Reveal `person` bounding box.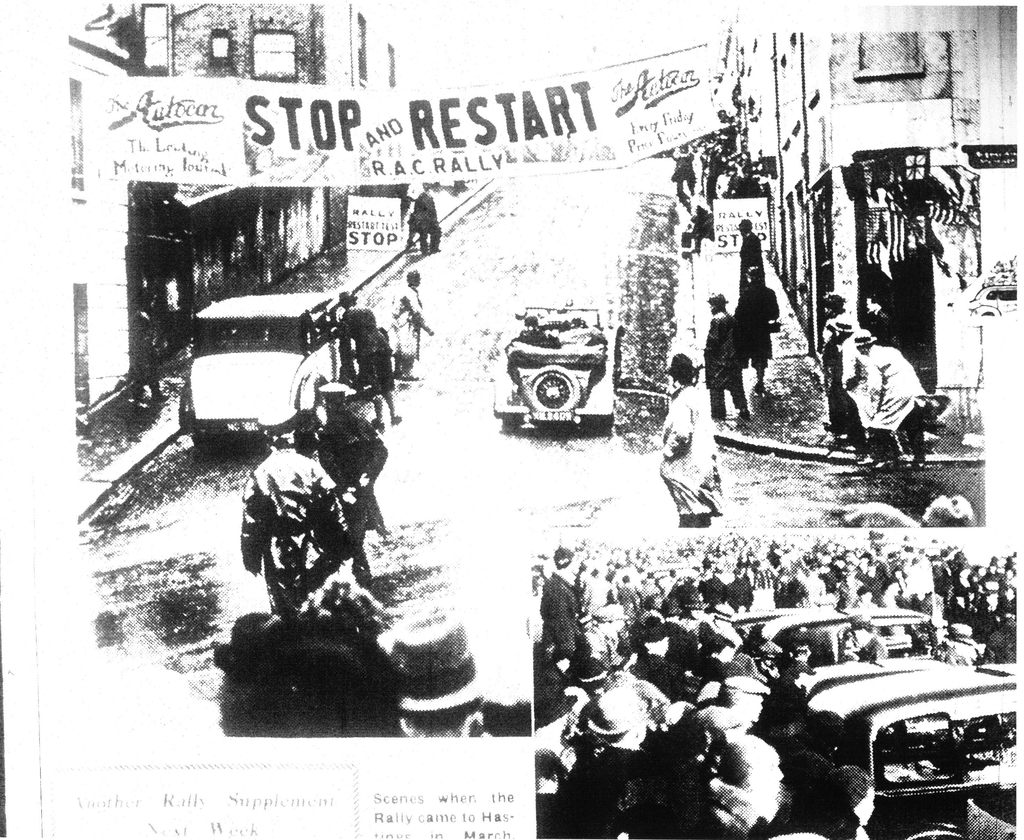
Revealed: l=737, t=255, r=776, b=385.
